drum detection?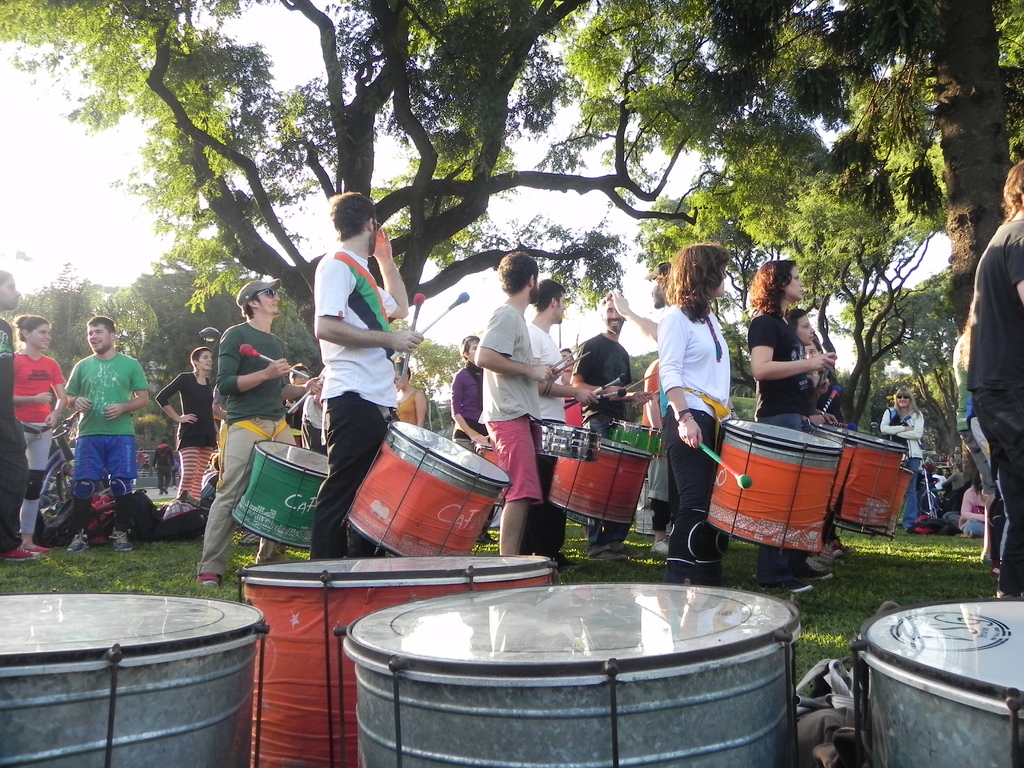
locate(0, 593, 271, 767)
